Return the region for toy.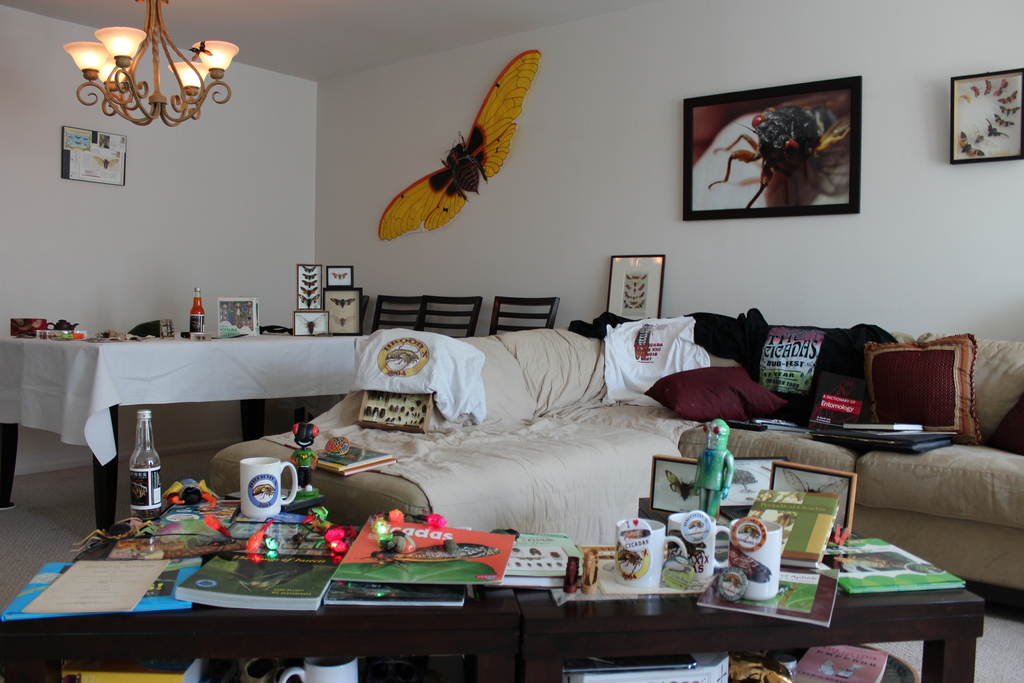
{"left": 374, "top": 511, "right": 418, "bottom": 550}.
